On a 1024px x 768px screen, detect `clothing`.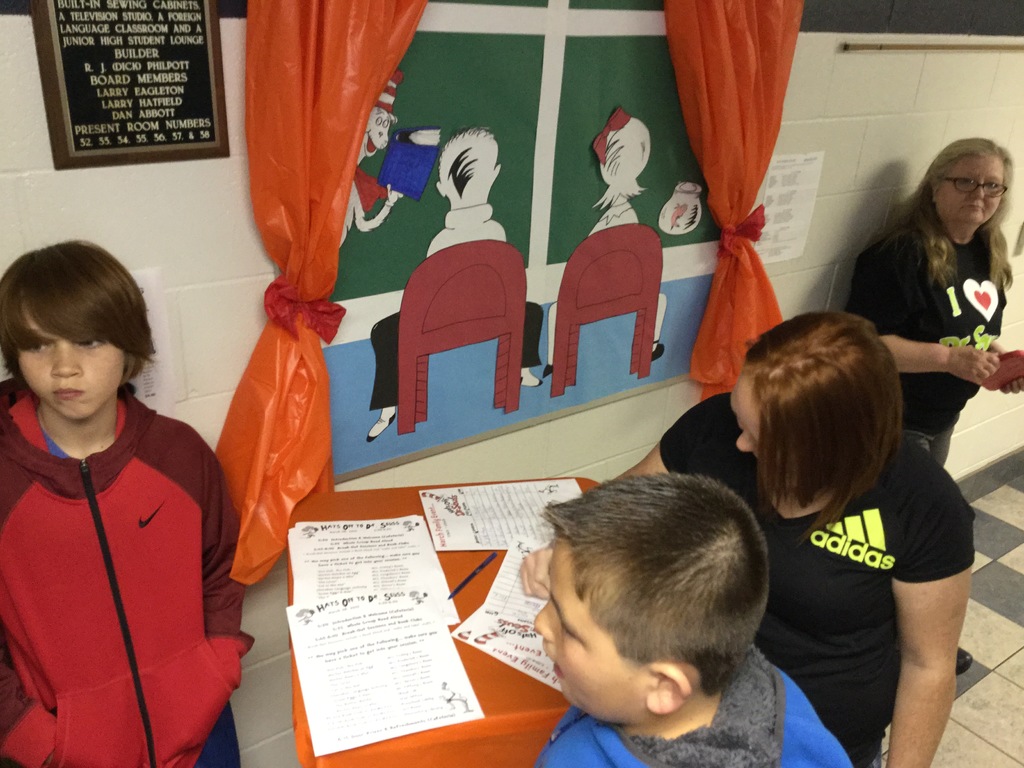
BBox(659, 385, 973, 767).
